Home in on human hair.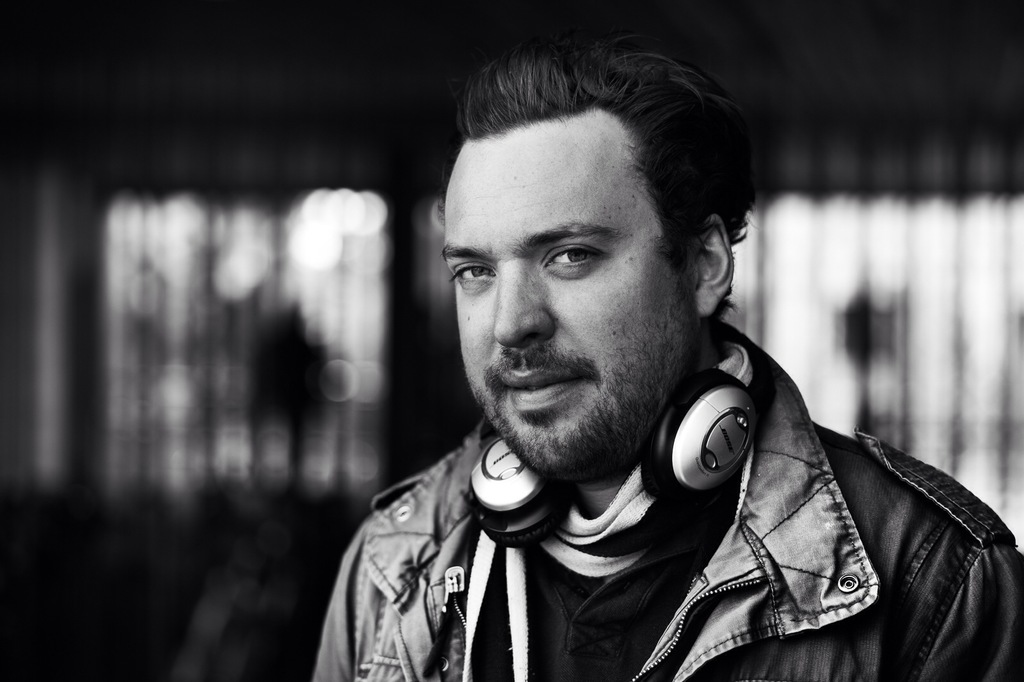
Homed in at box=[449, 27, 756, 352].
